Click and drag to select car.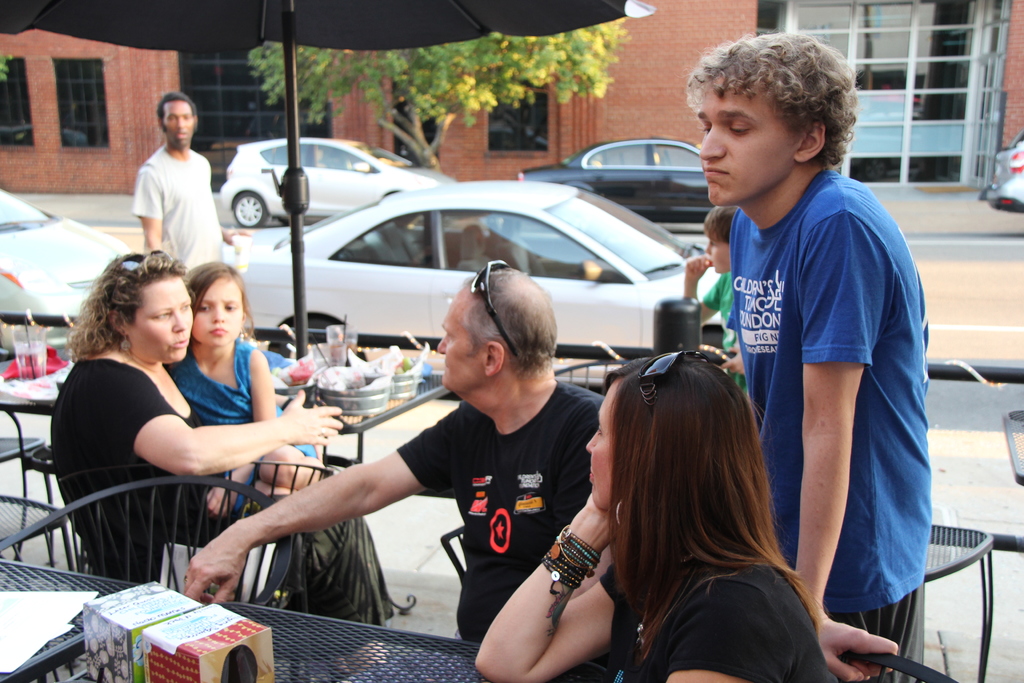
Selection: crop(221, 138, 464, 229).
